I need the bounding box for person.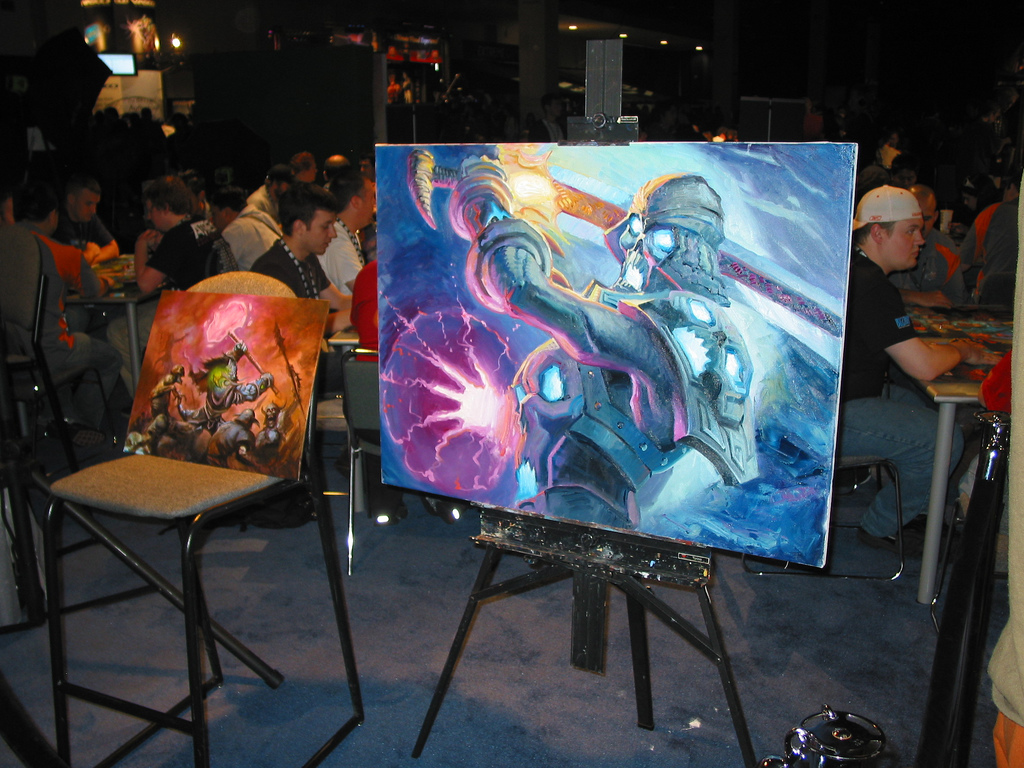
Here it is: [45, 173, 113, 274].
